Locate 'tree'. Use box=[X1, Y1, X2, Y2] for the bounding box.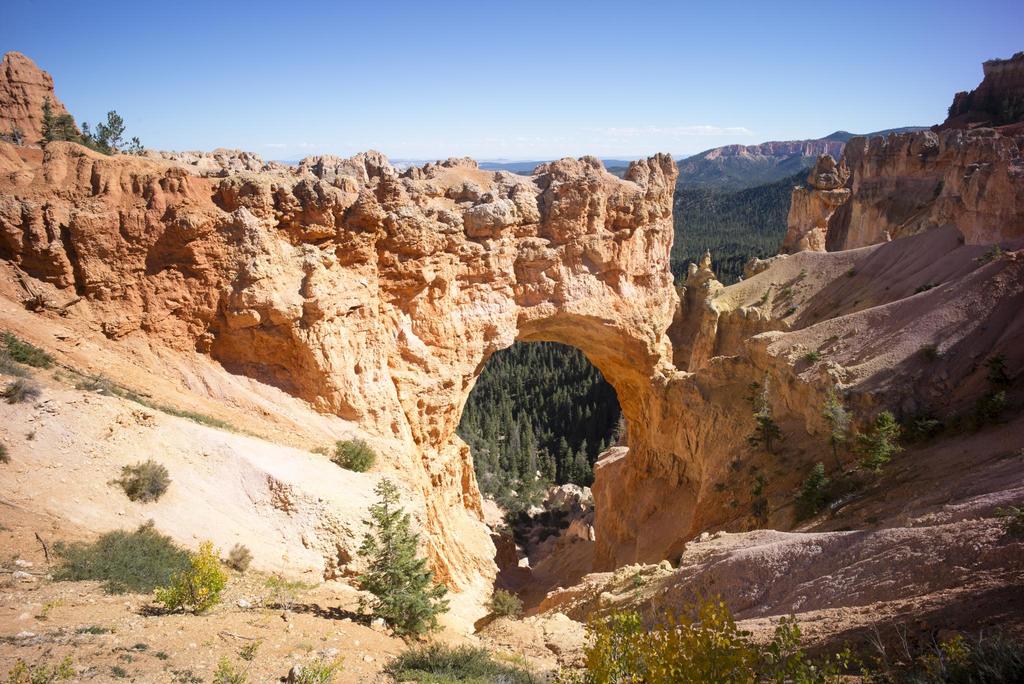
box=[51, 113, 77, 143].
